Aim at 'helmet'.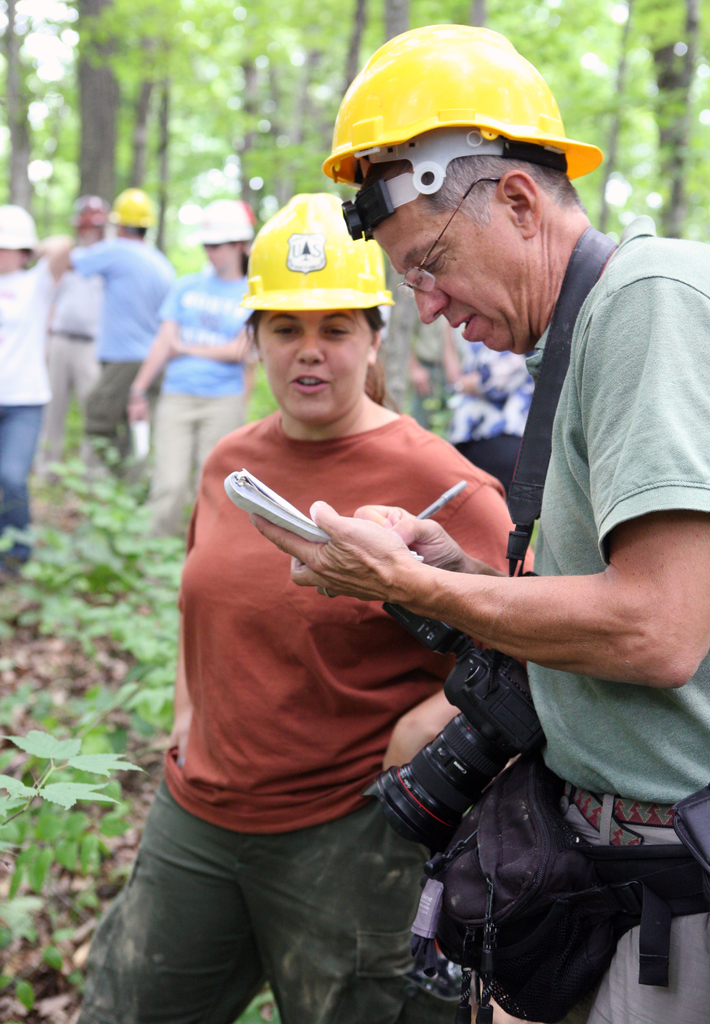
Aimed at 333 20 602 315.
